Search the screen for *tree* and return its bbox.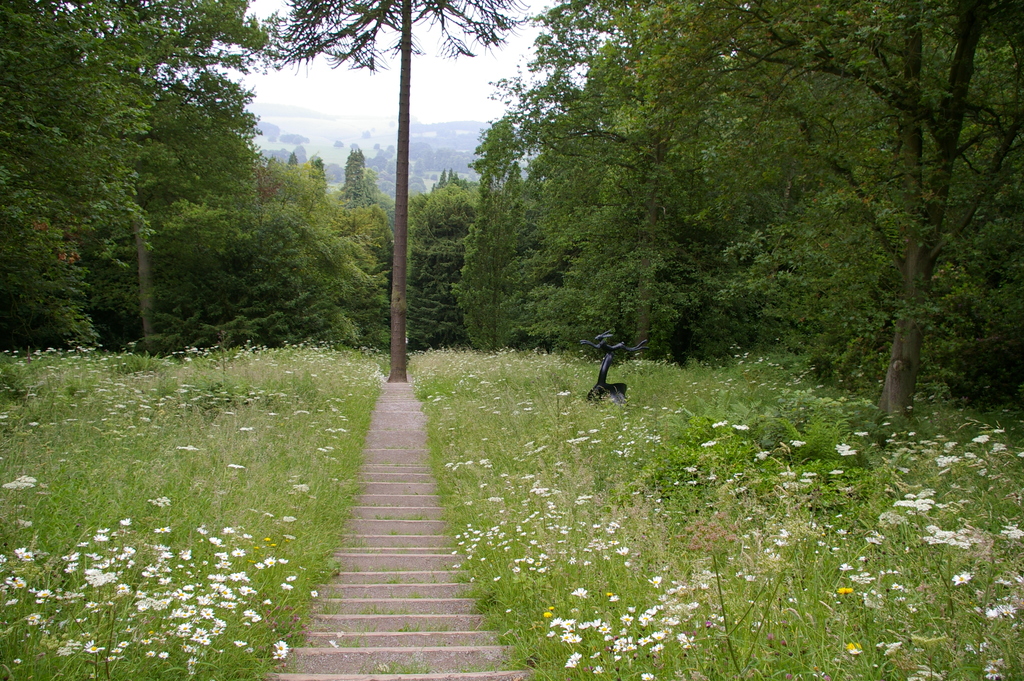
Found: 478/0/1022/424.
